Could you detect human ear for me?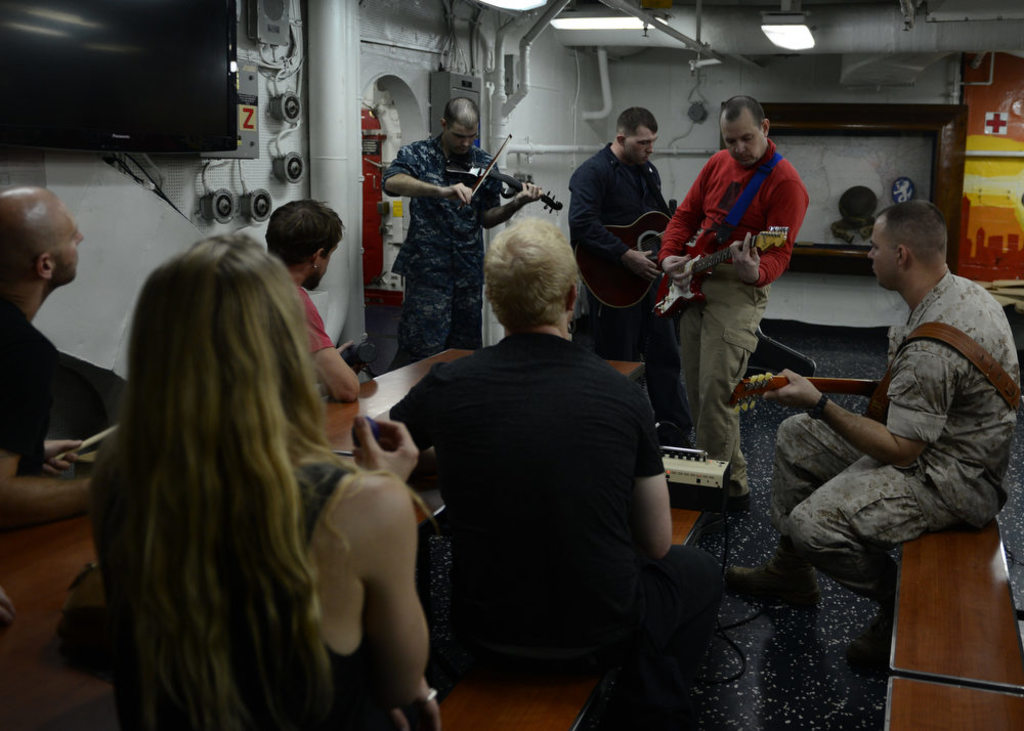
Detection result: l=615, t=133, r=625, b=142.
